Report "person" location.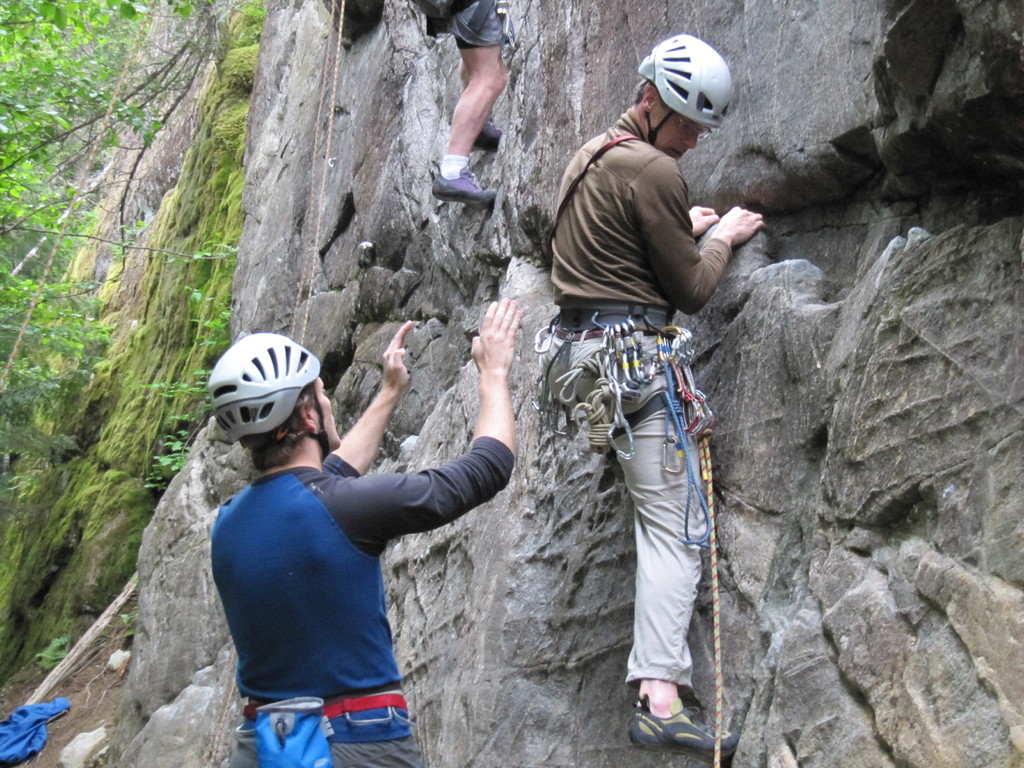
Report: <box>202,305,524,767</box>.
